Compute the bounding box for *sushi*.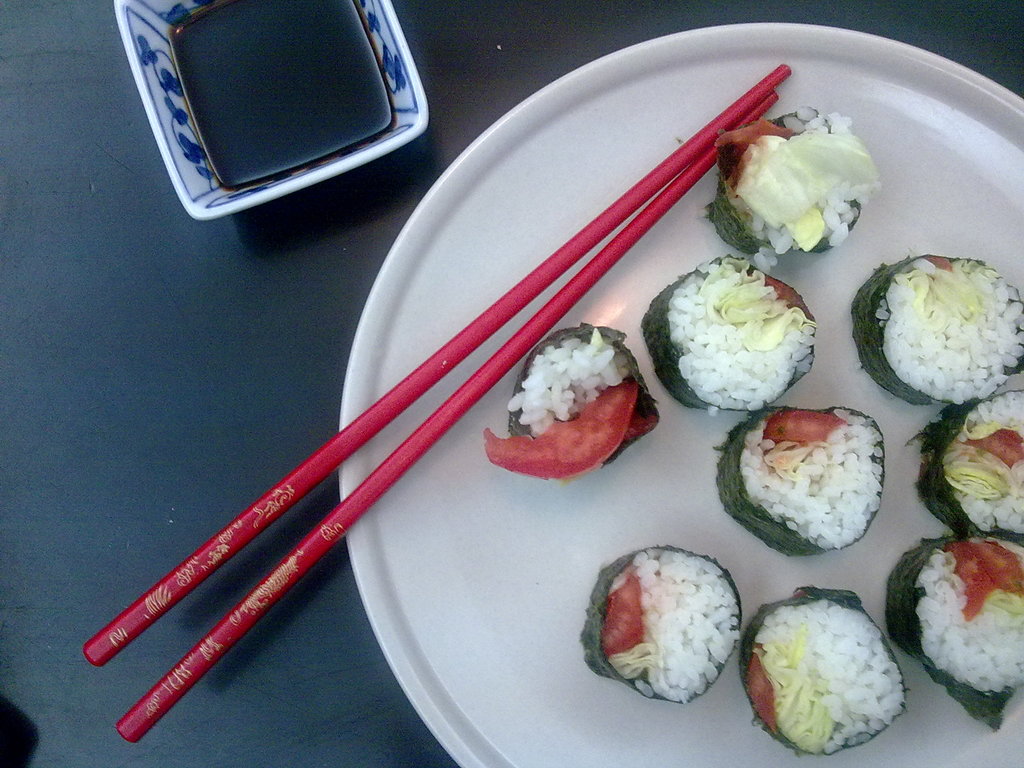
[left=852, top=256, right=1023, bottom=409].
